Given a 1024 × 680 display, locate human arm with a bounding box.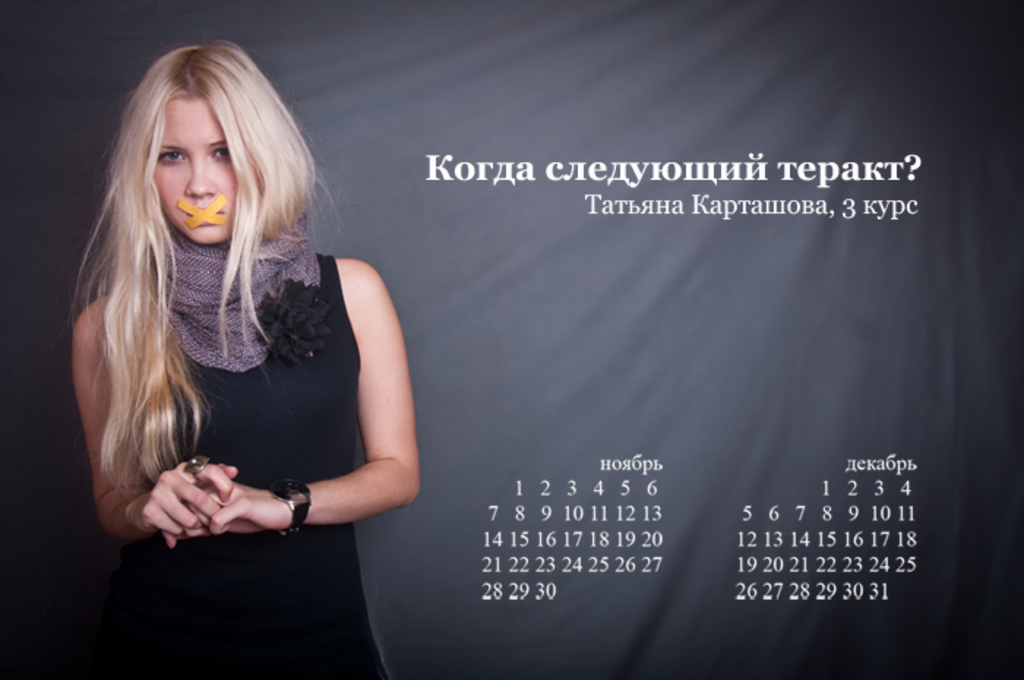
Located: box=[162, 262, 421, 540].
